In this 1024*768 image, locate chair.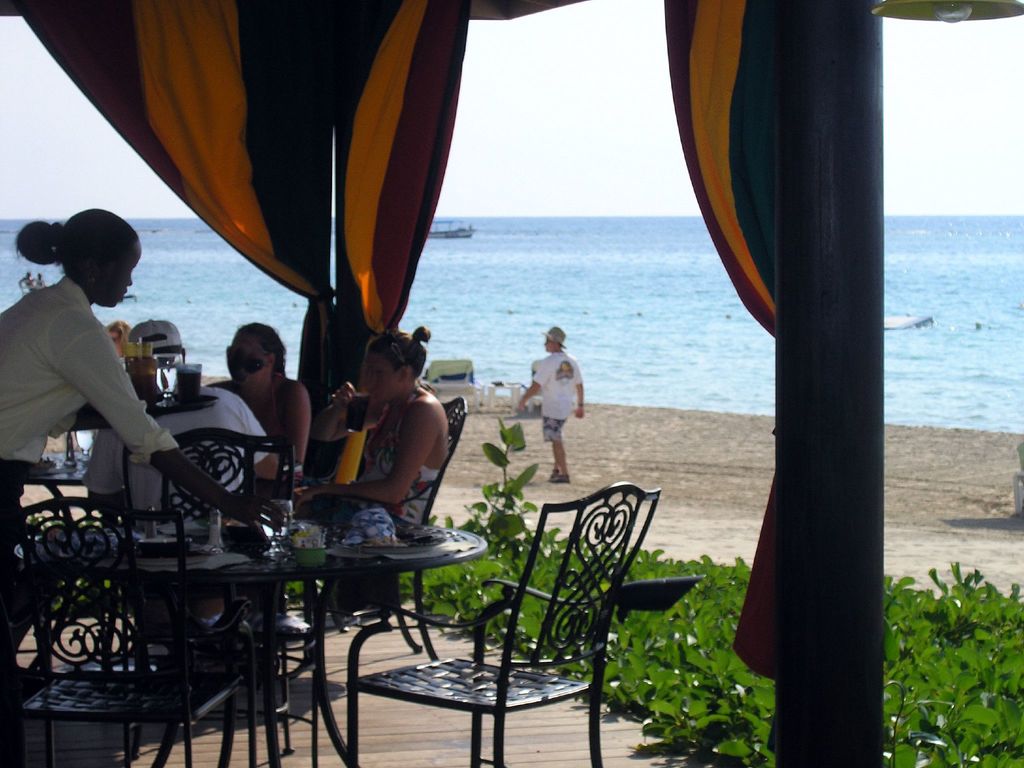
Bounding box: detection(120, 424, 298, 522).
